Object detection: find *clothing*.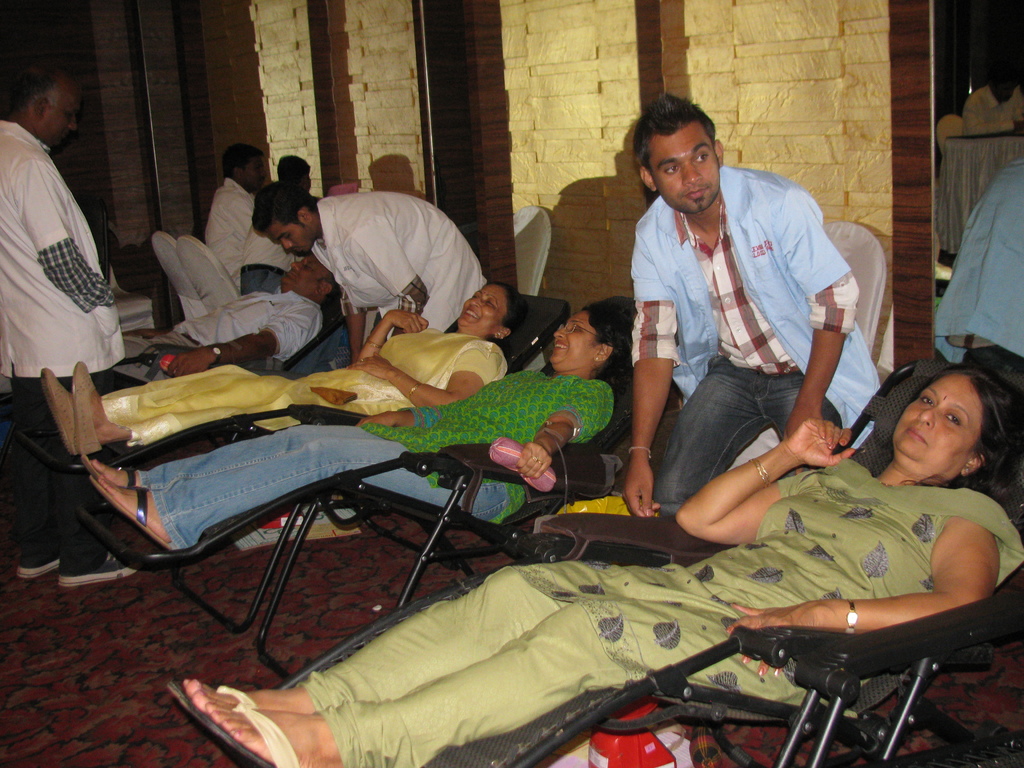
x1=104 y1=325 x2=516 y2=451.
